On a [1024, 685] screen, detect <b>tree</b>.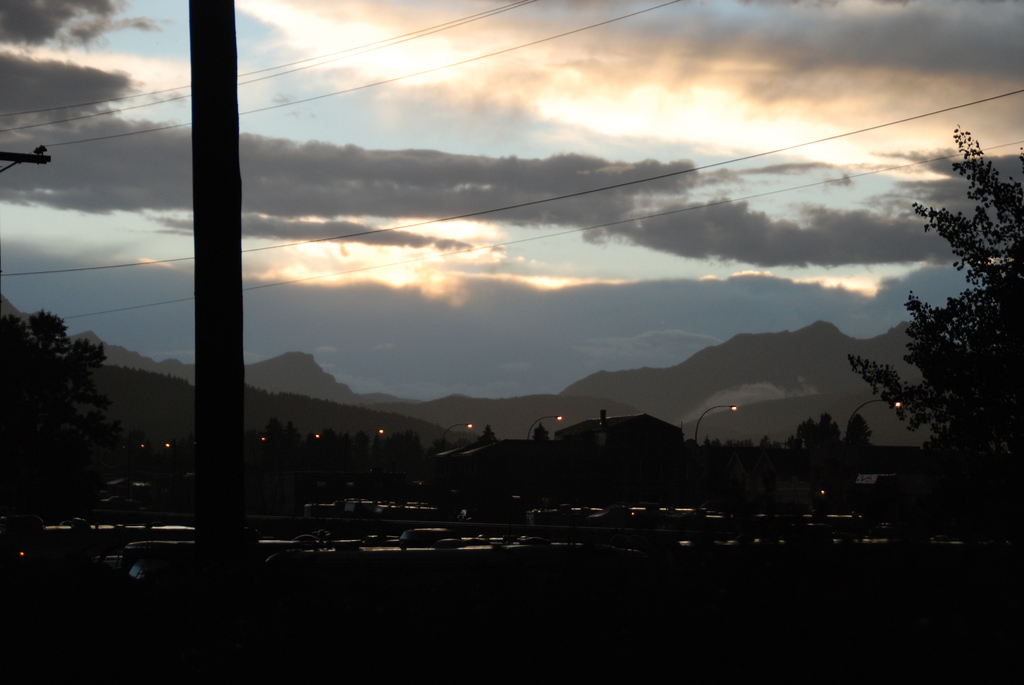
(x1=823, y1=412, x2=838, y2=457).
